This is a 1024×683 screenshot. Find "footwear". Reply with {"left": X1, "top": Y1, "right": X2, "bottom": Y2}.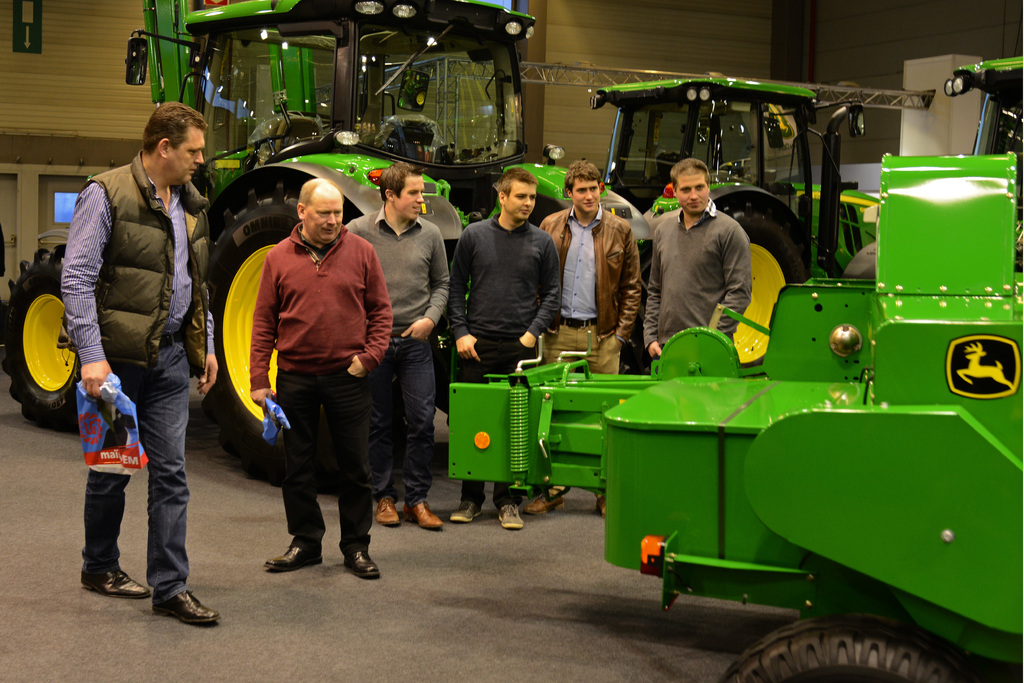
{"left": 136, "top": 570, "right": 205, "bottom": 634}.
